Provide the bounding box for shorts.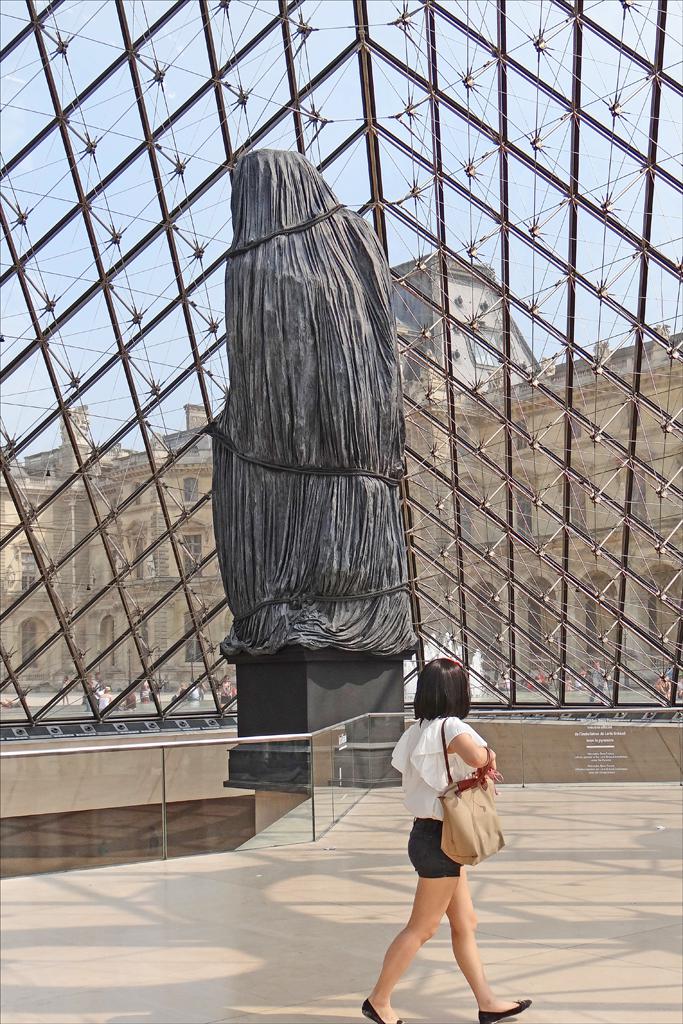
pyautogui.locateOnScreen(398, 824, 490, 899).
